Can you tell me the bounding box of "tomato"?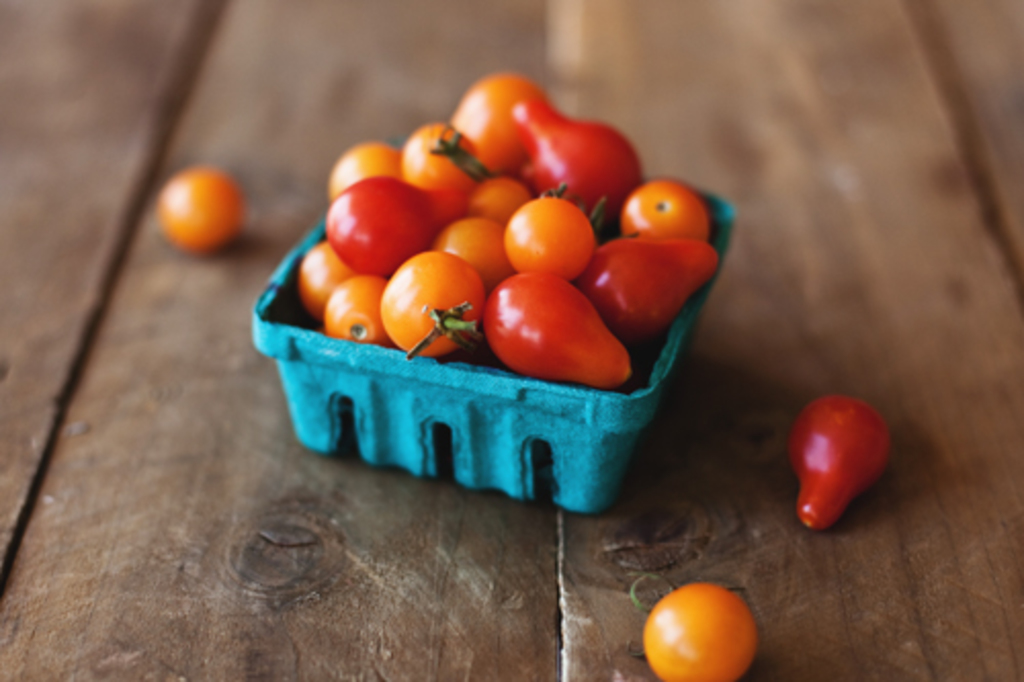
region(160, 158, 244, 254).
